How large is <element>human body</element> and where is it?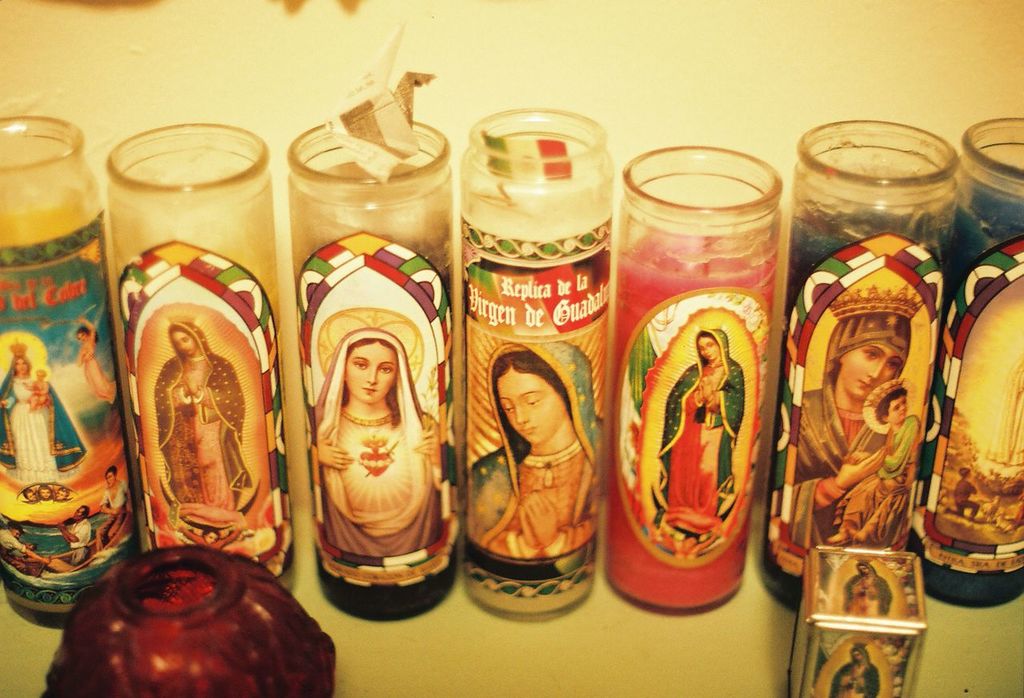
Bounding box: {"x1": 794, "y1": 280, "x2": 920, "y2": 556}.
